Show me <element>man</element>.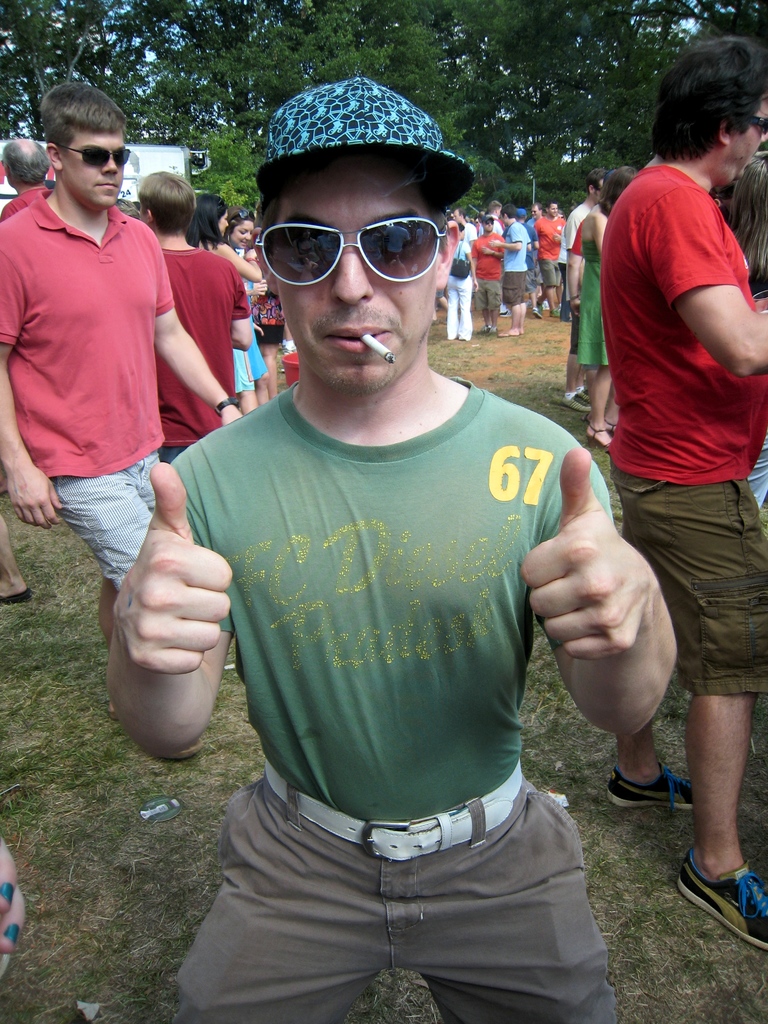
<element>man</element> is here: {"x1": 0, "y1": 77, "x2": 247, "y2": 753}.
